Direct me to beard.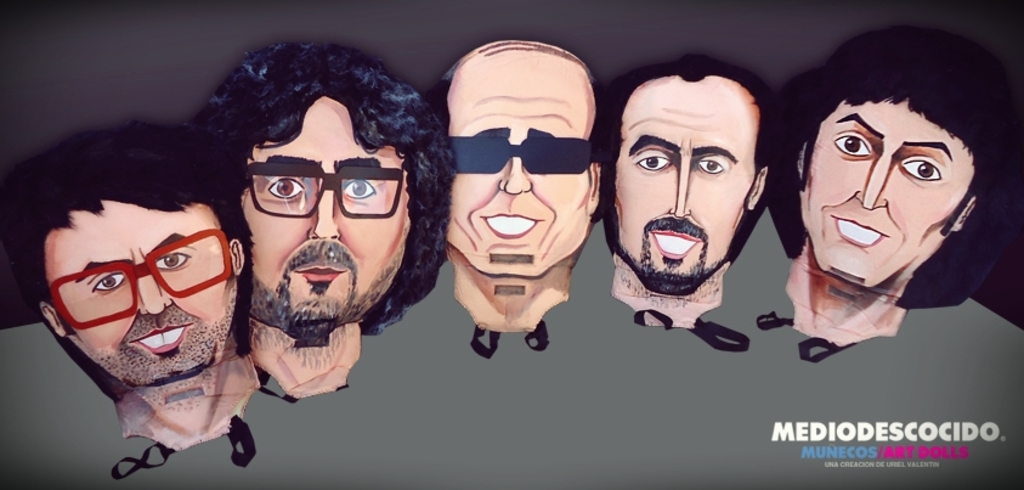
Direction: select_region(250, 235, 404, 344).
